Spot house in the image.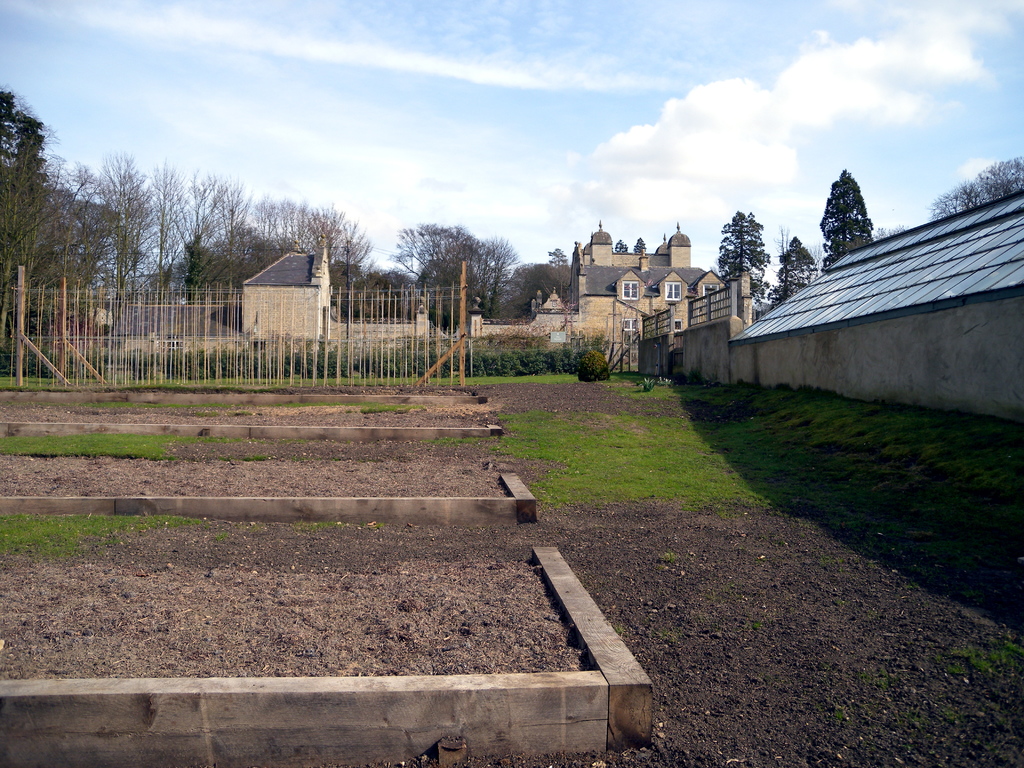
house found at Rect(730, 188, 1023, 417).
